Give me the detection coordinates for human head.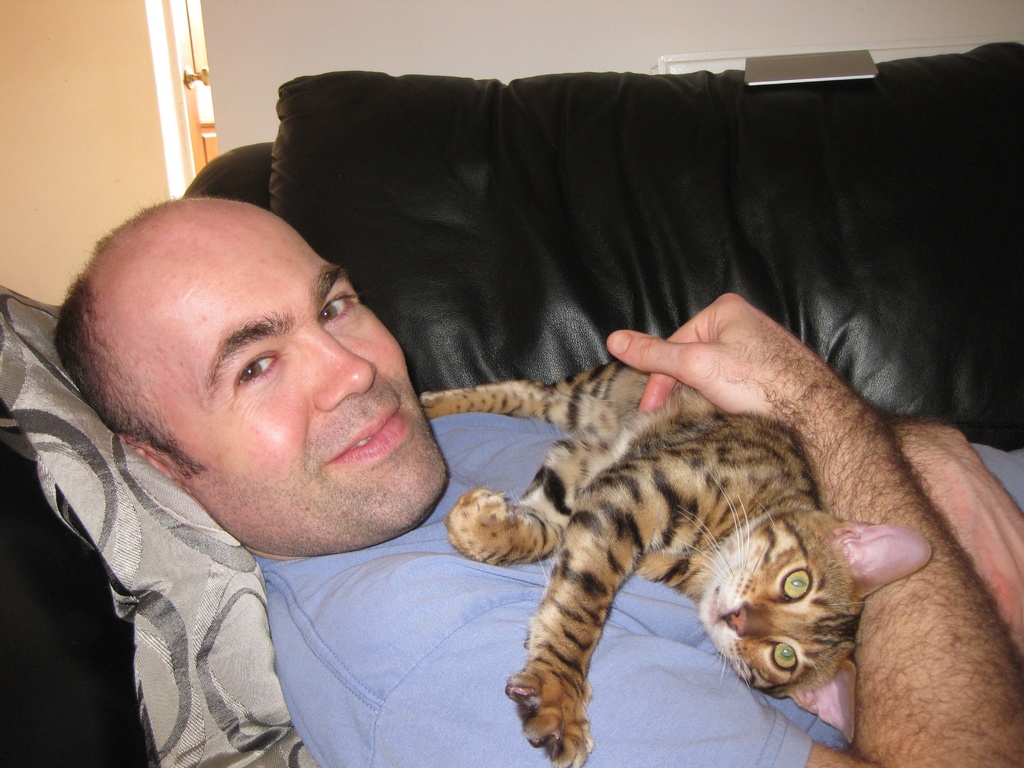
select_region(73, 195, 465, 564).
